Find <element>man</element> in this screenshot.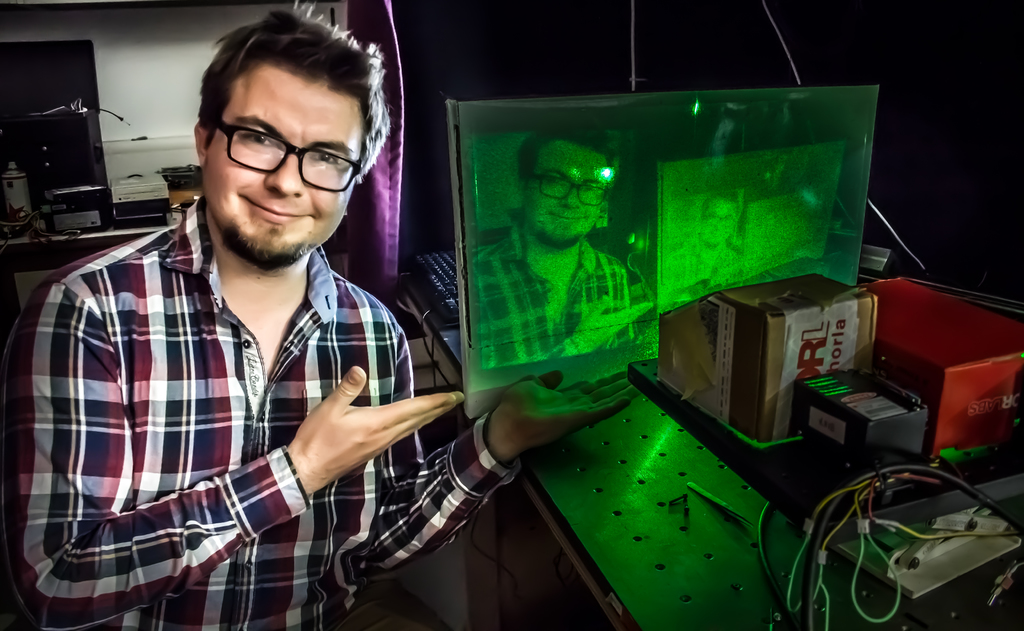
The bounding box for <element>man</element> is {"x1": 0, "y1": 4, "x2": 640, "y2": 630}.
